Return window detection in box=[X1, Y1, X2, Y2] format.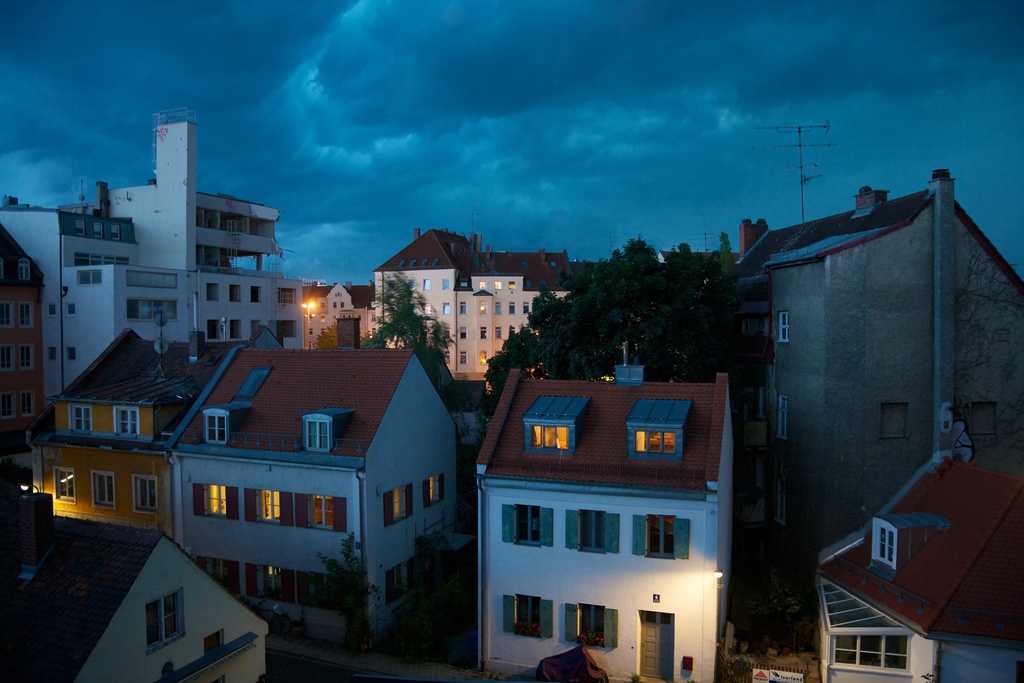
box=[92, 465, 115, 509].
